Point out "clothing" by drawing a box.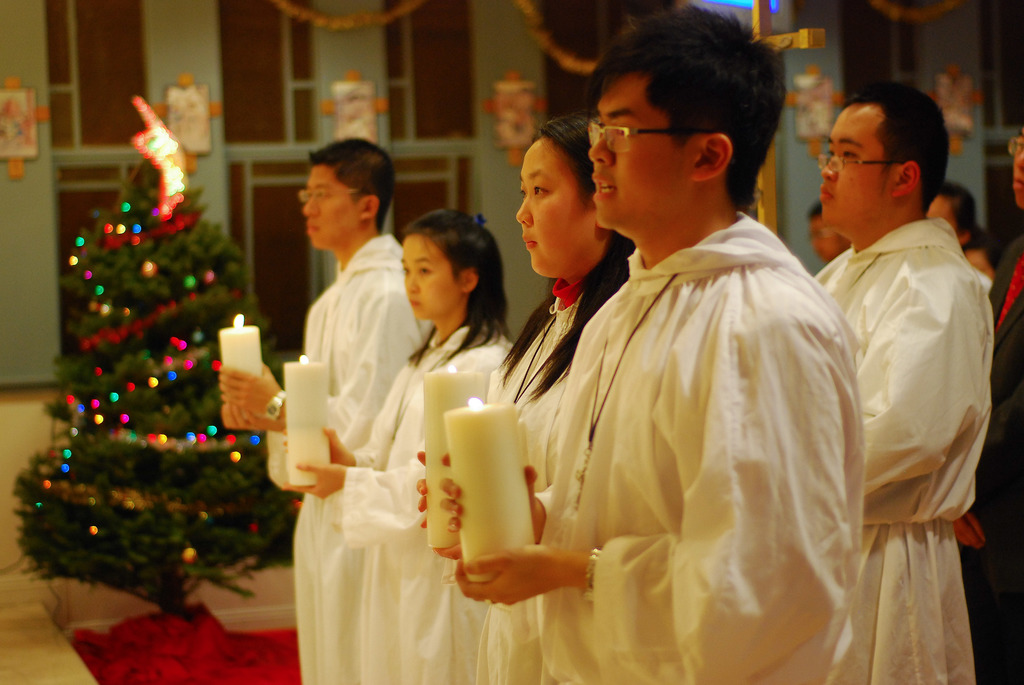
(342, 320, 513, 684).
